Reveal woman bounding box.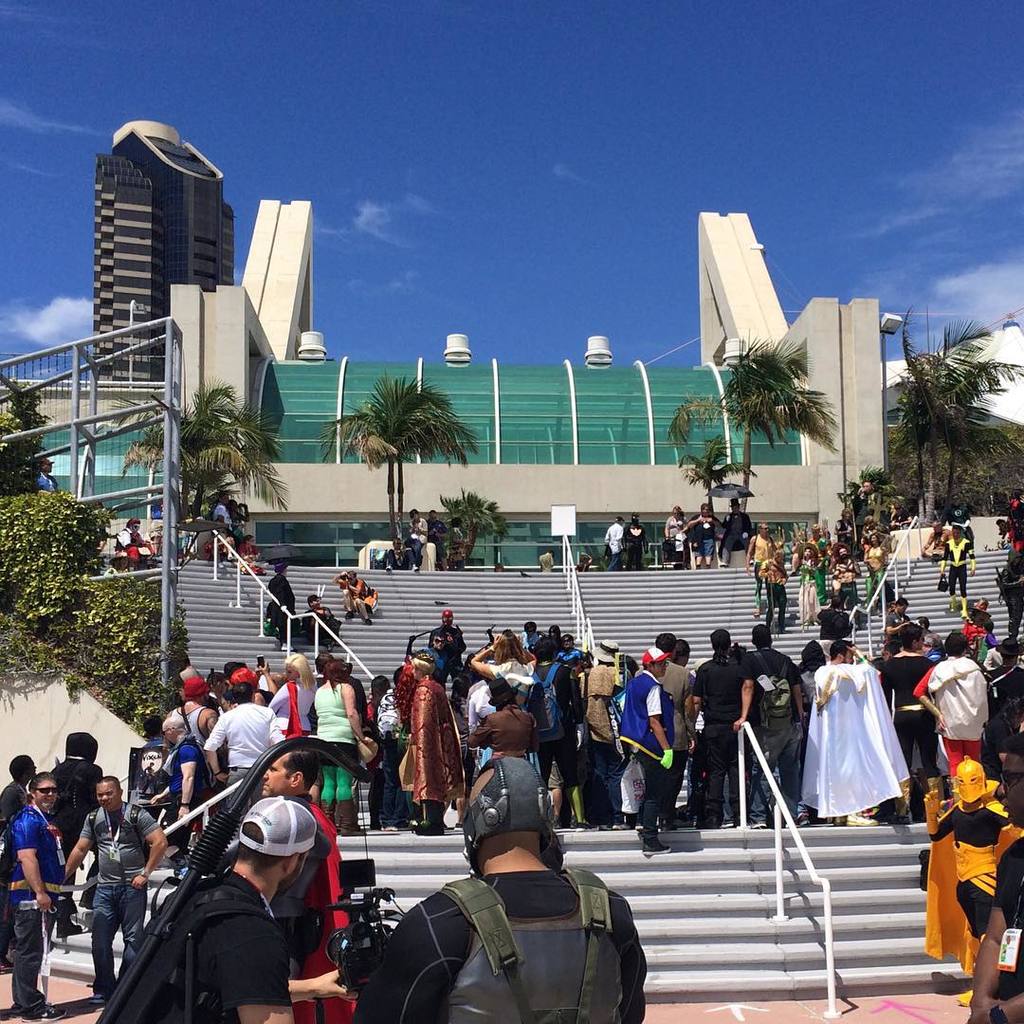
Revealed: bbox(796, 544, 827, 631).
